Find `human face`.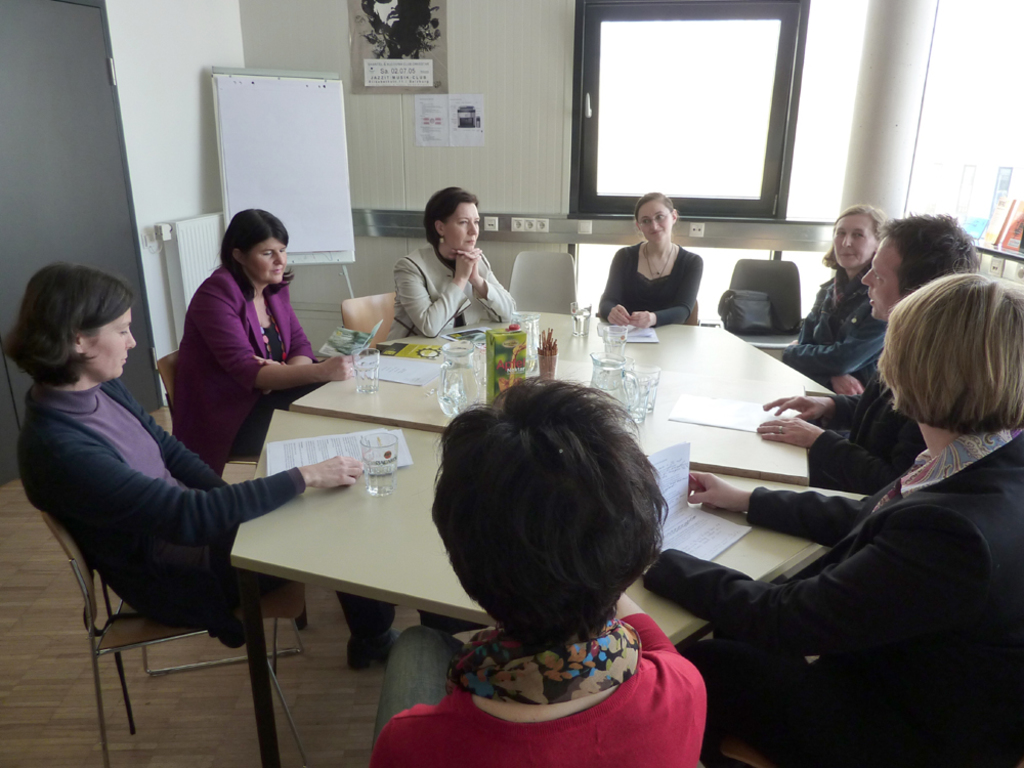
(444,202,487,248).
